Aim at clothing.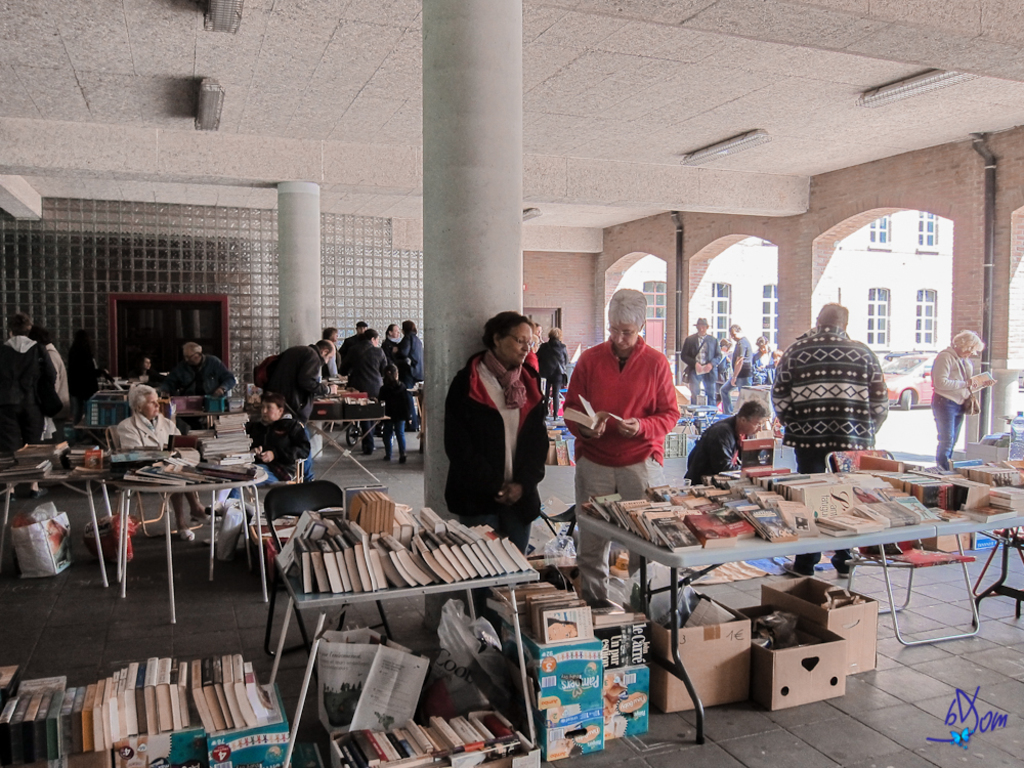
Aimed at [x1=252, y1=338, x2=333, y2=436].
